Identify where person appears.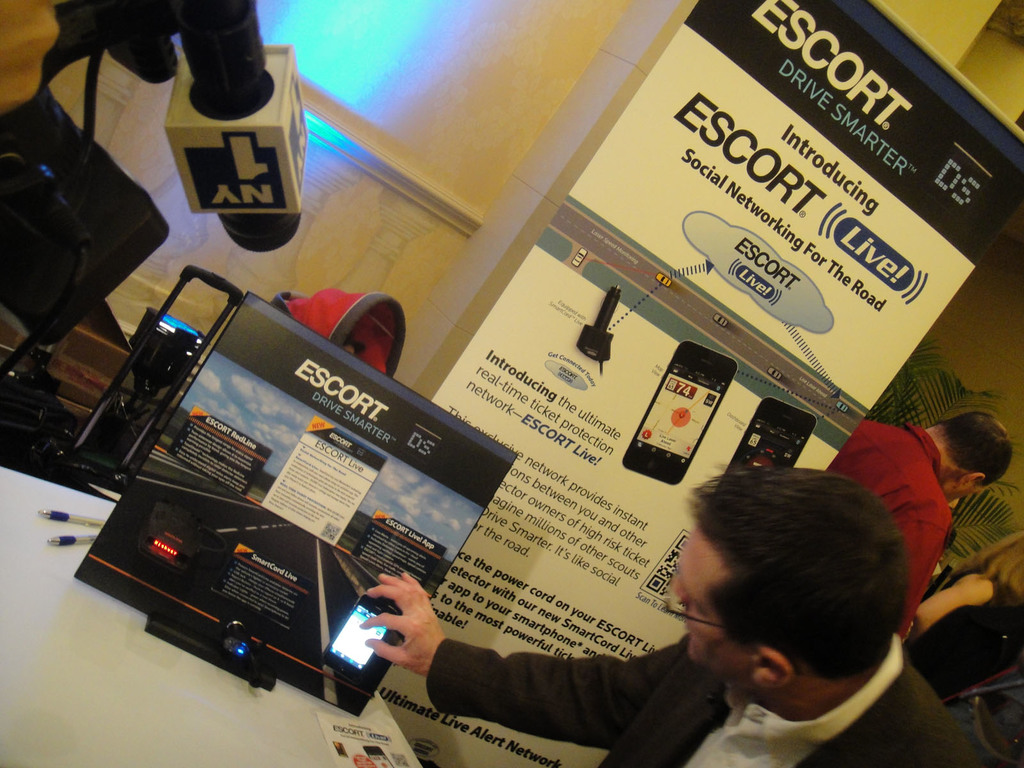
Appears at [0, 0, 67, 115].
